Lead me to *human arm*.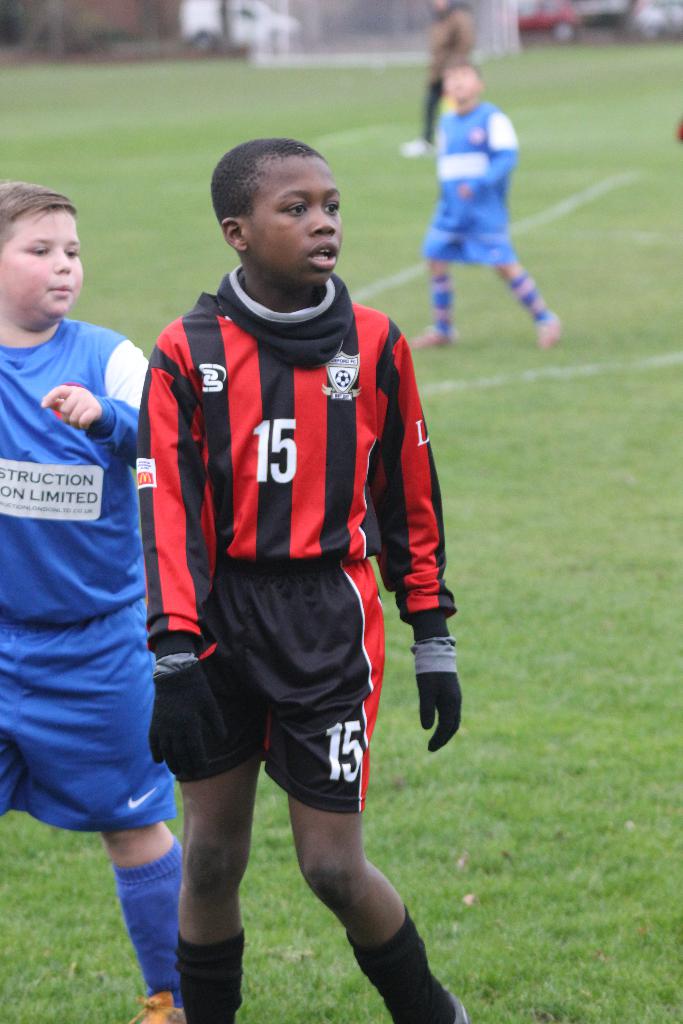
Lead to box=[383, 335, 456, 744].
